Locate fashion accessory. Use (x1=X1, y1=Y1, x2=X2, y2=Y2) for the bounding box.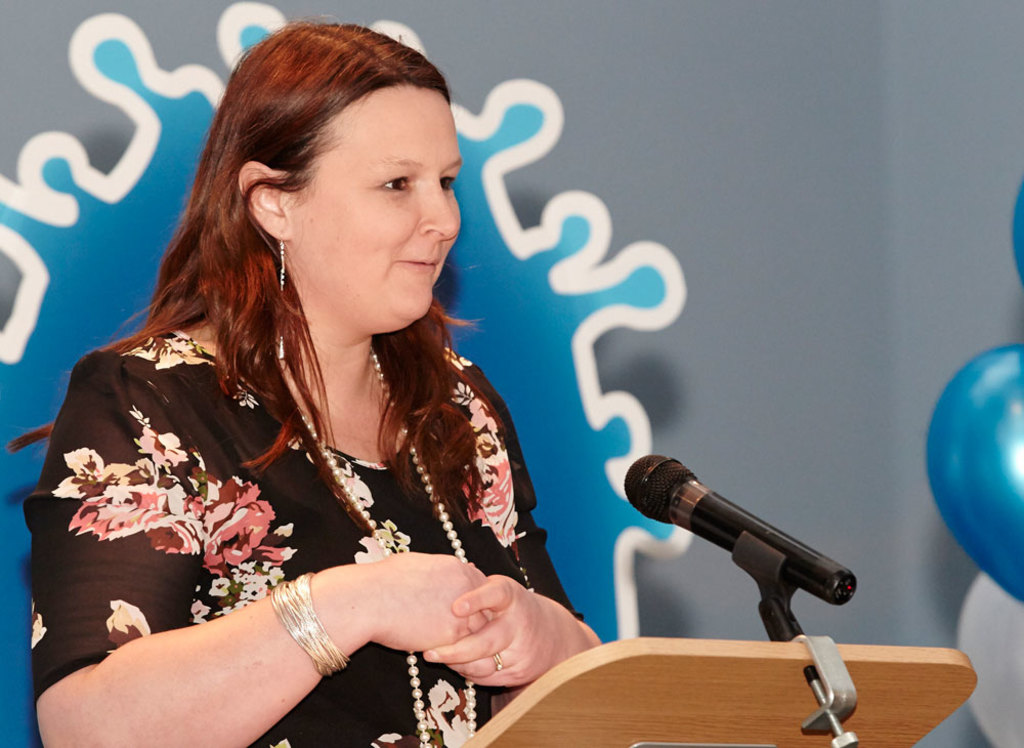
(x1=293, y1=346, x2=476, y2=747).
